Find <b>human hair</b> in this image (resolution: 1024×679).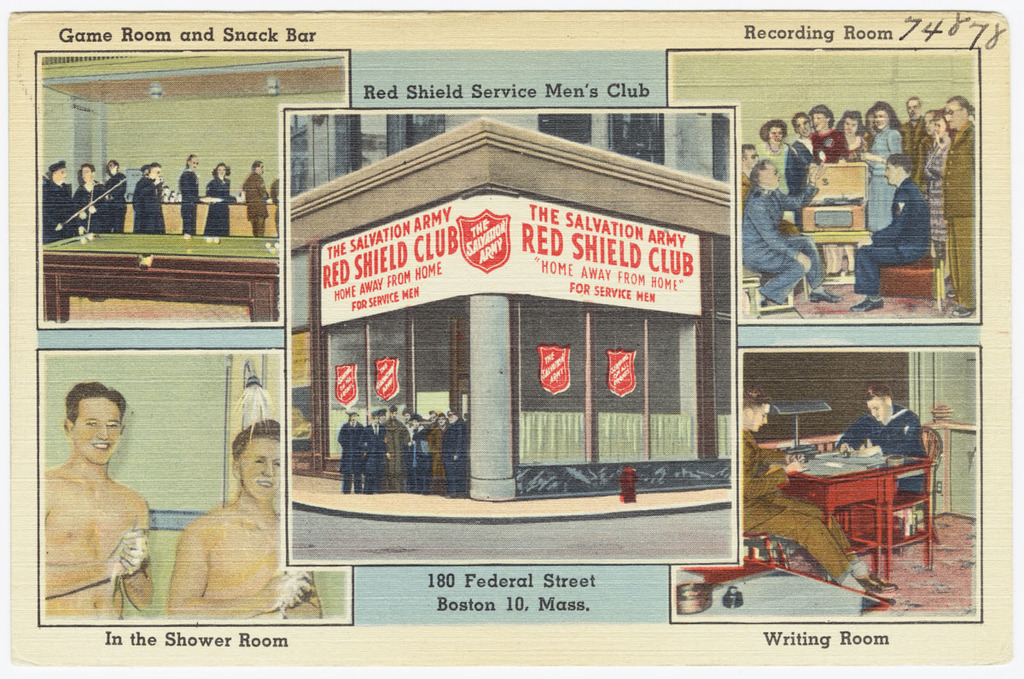
box(185, 153, 195, 169).
